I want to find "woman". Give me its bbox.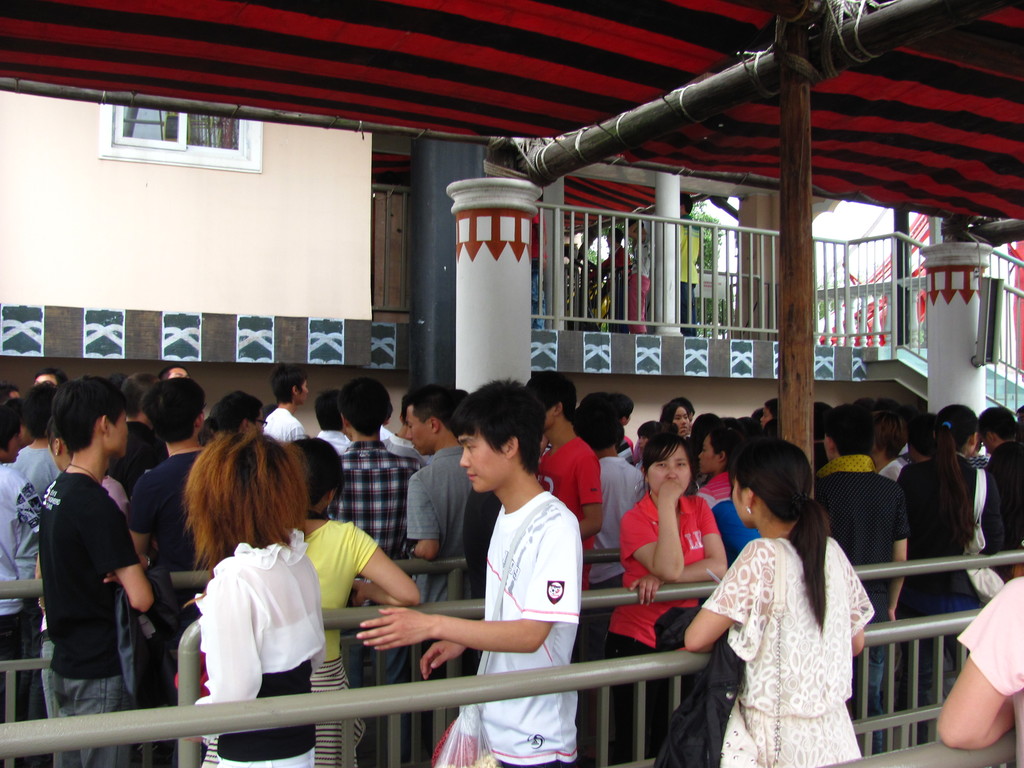
locate(685, 469, 894, 759).
